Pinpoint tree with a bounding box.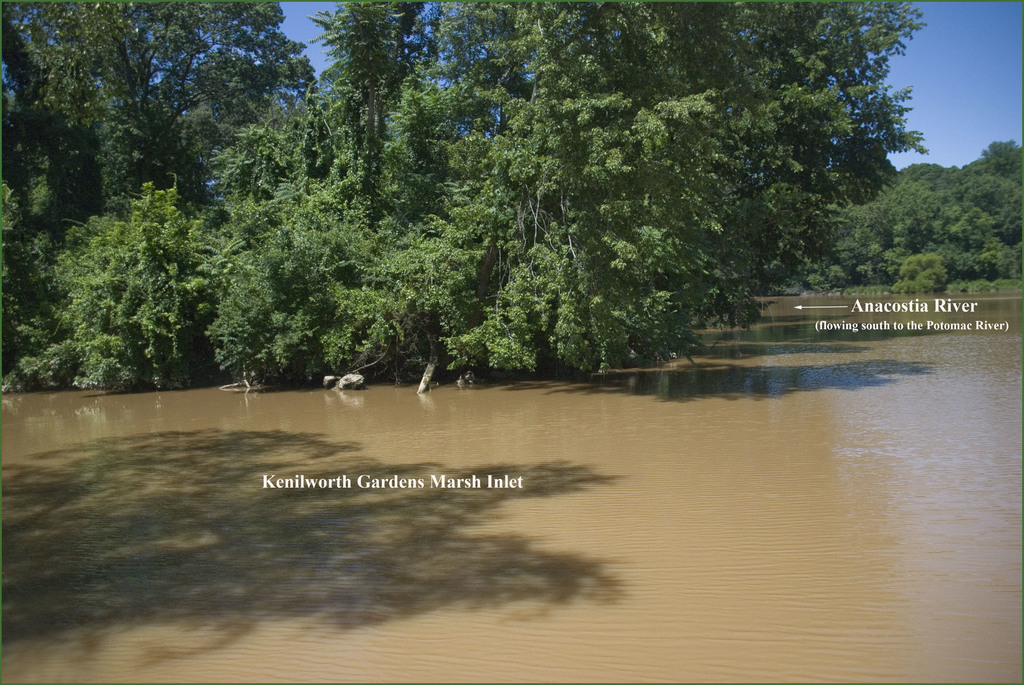
<region>31, 0, 214, 218</region>.
